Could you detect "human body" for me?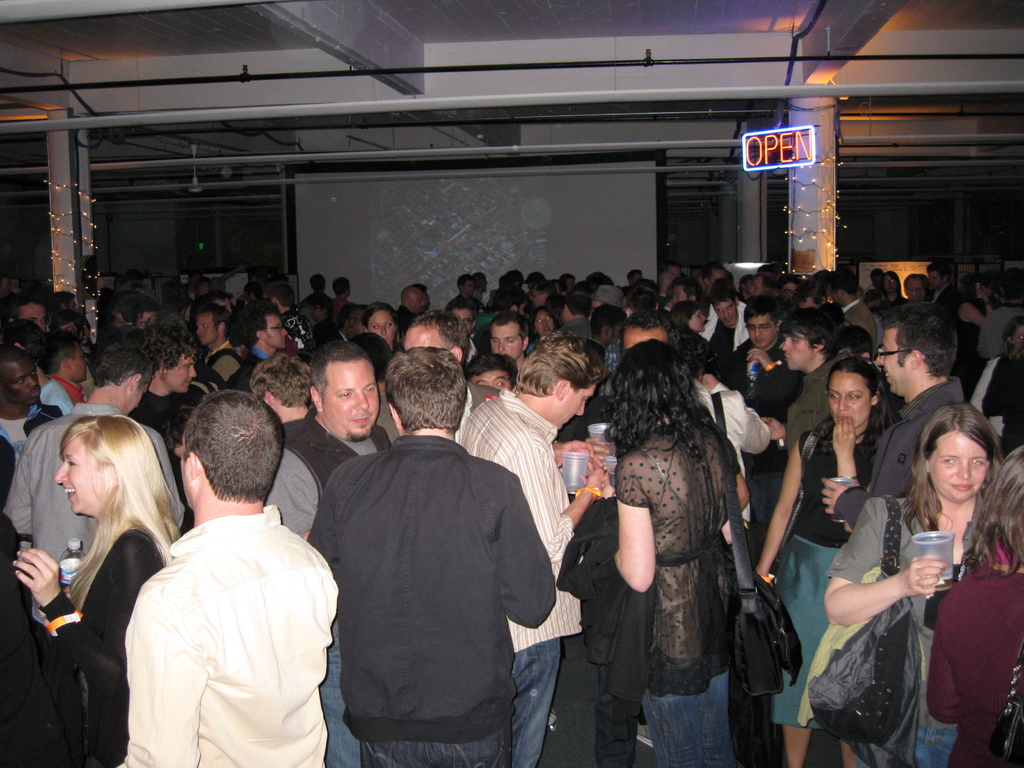
Detection result: 694, 299, 751, 355.
